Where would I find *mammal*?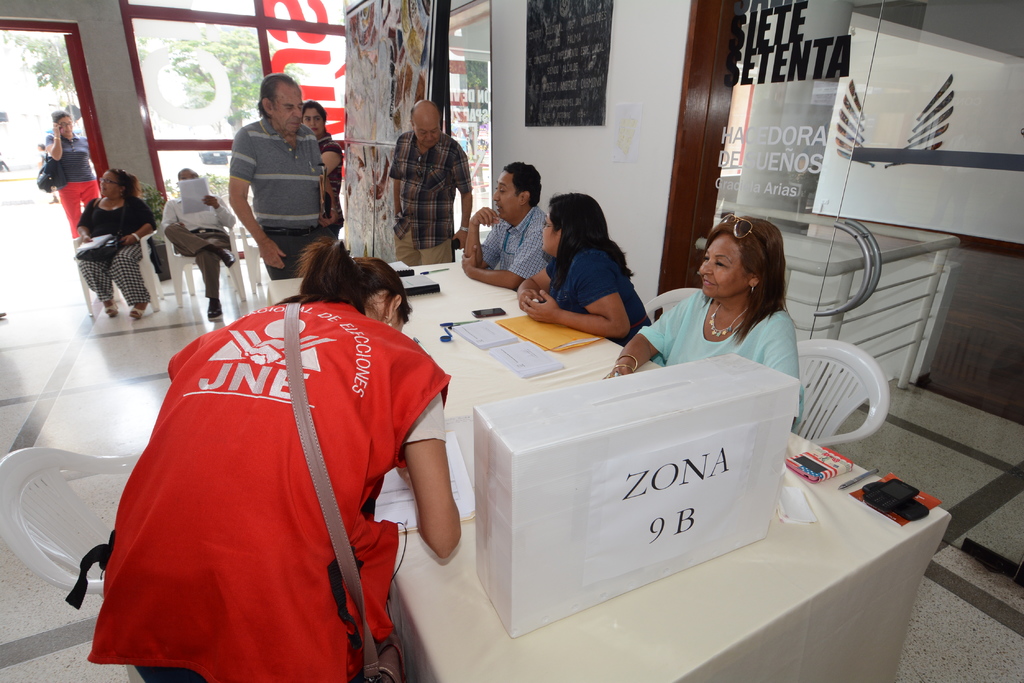
At {"x1": 386, "y1": 99, "x2": 472, "y2": 266}.
